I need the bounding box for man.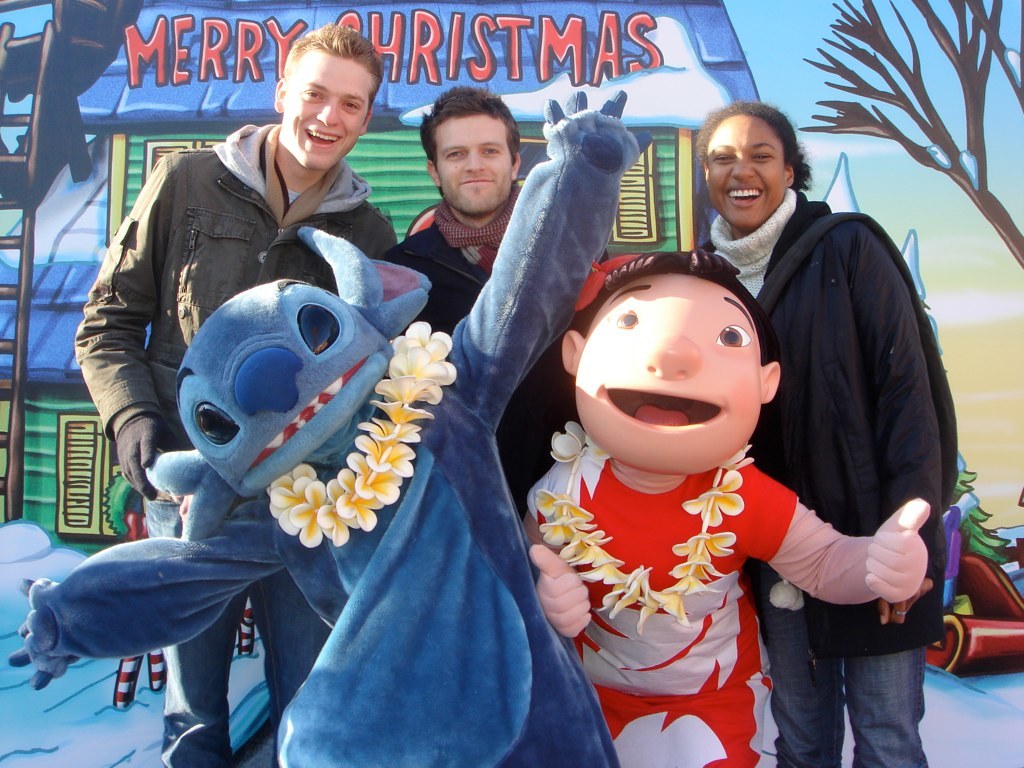
Here it is: {"x1": 386, "y1": 83, "x2": 604, "y2": 519}.
